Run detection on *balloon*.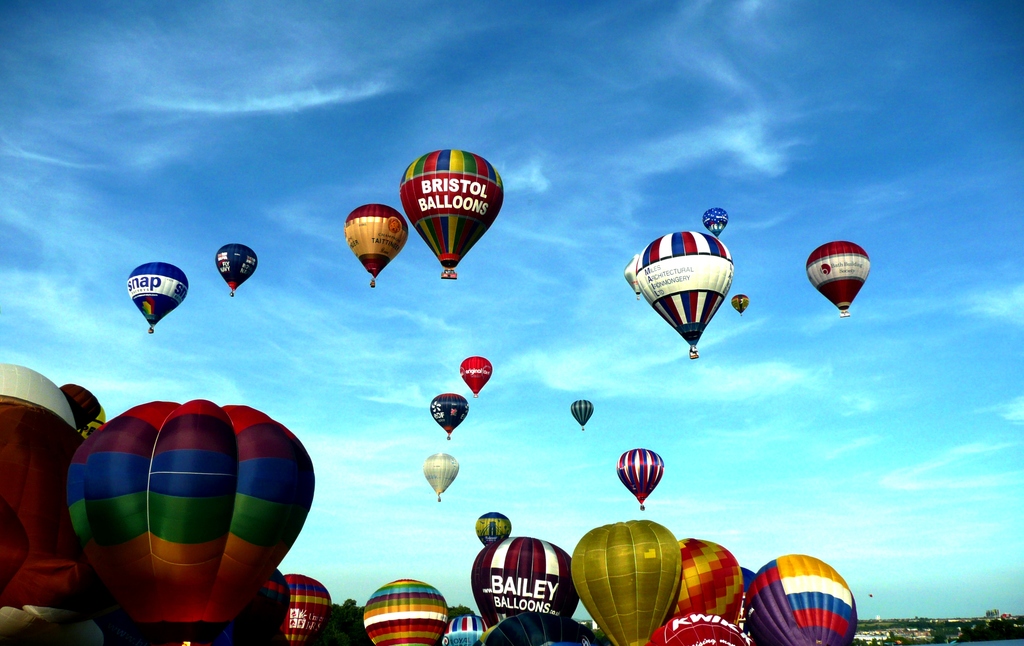
Result: (638,229,731,348).
